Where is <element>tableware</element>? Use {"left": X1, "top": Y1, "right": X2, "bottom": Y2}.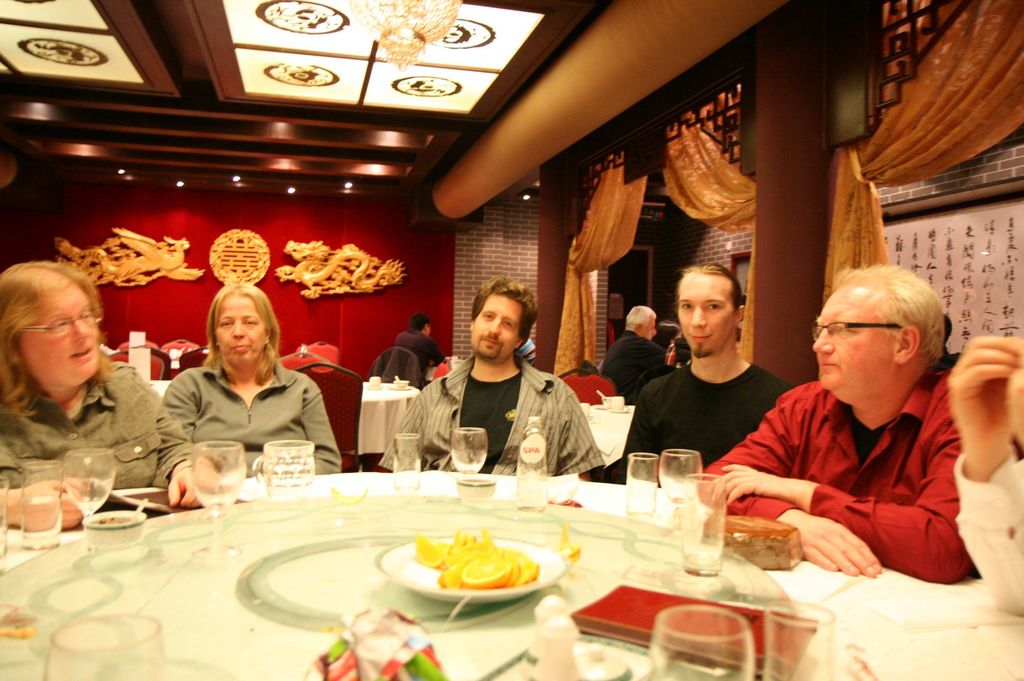
{"left": 371, "top": 512, "right": 565, "bottom": 611}.
